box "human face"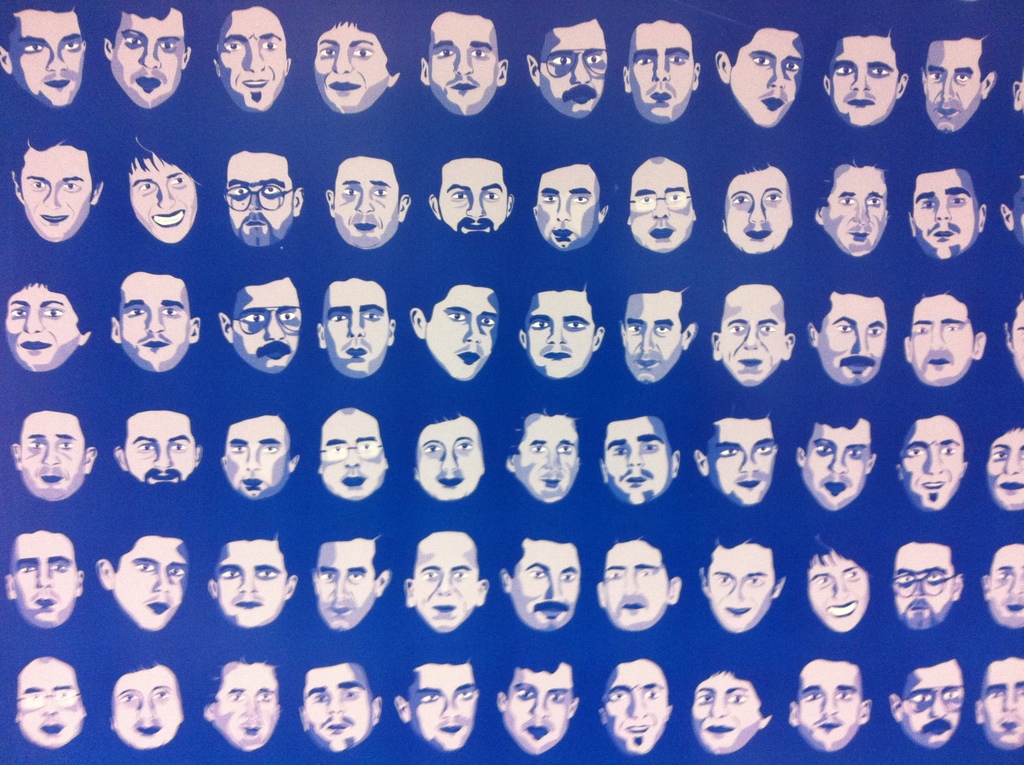
box=[734, 30, 804, 127]
